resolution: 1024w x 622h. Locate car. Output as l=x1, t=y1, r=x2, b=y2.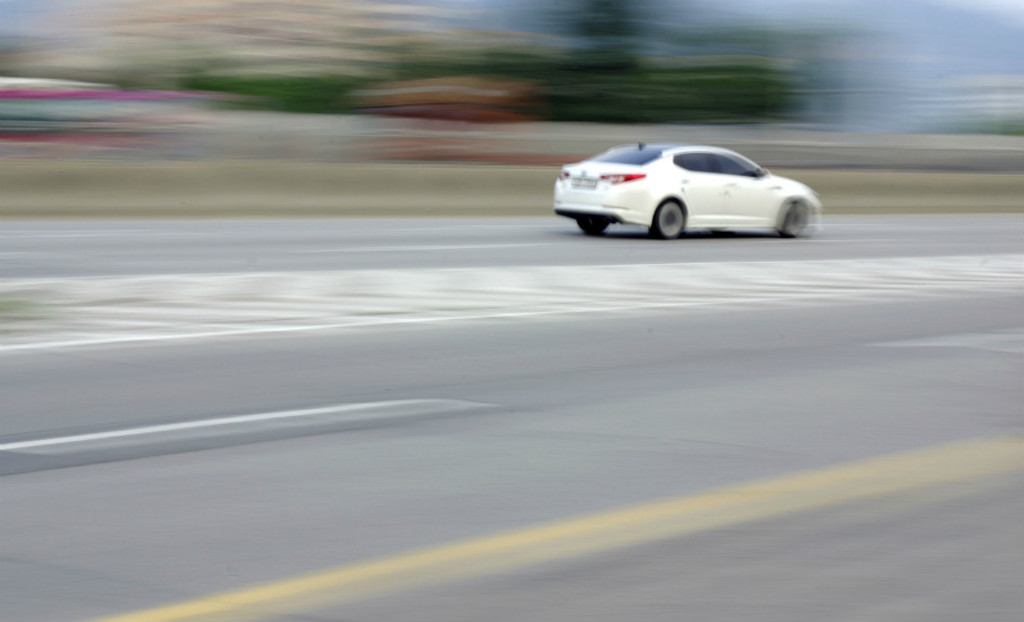
l=537, t=134, r=822, b=232.
